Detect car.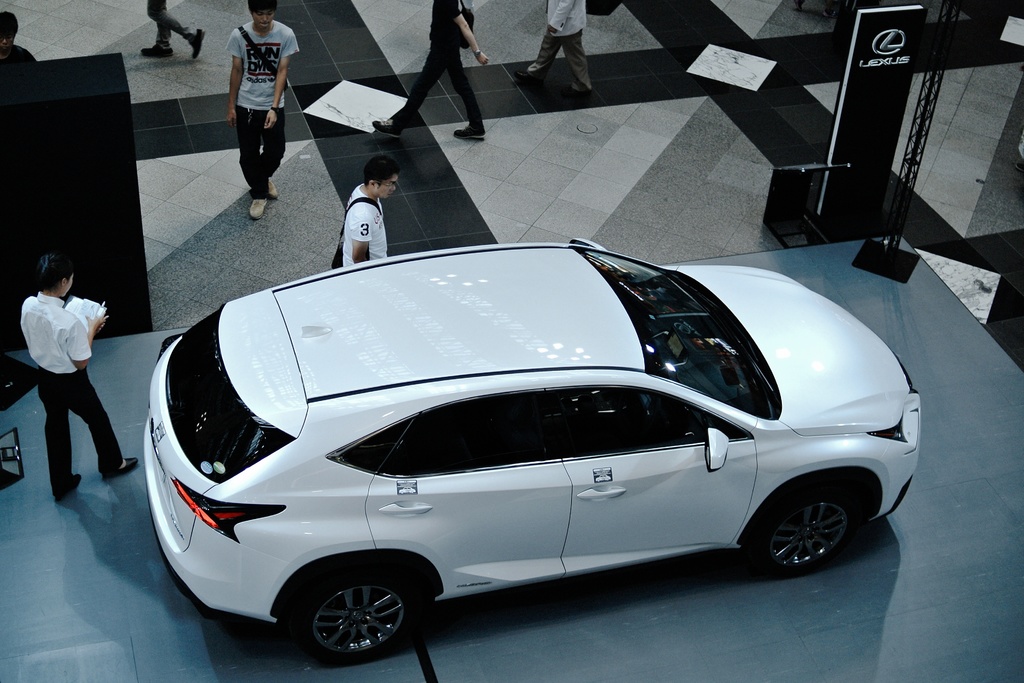
Detected at crop(126, 224, 915, 655).
